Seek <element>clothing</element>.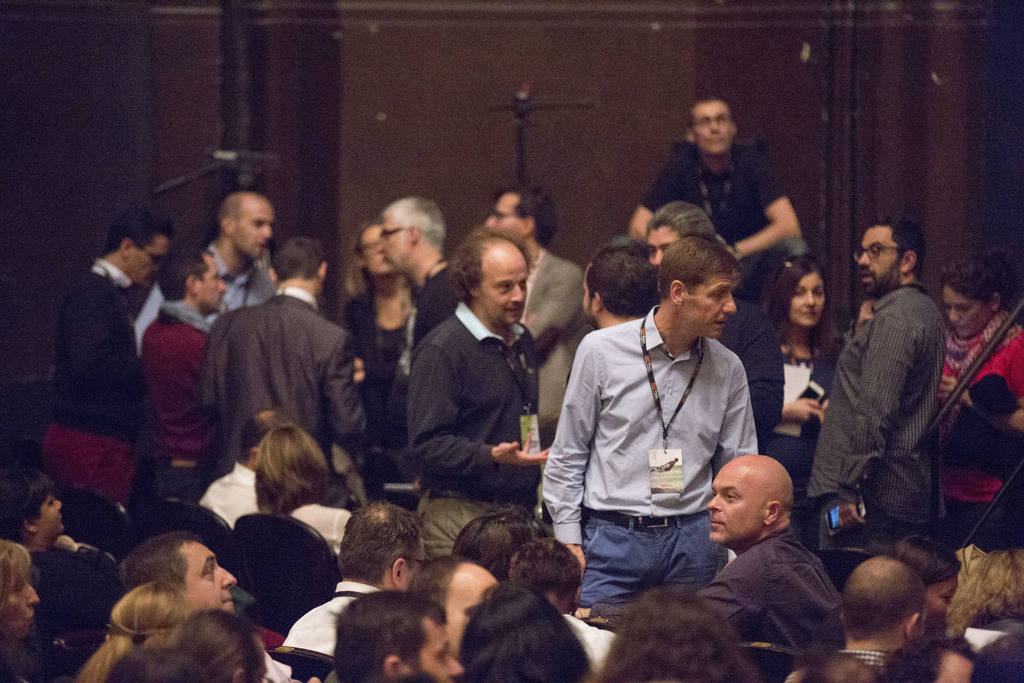
l=802, t=283, r=943, b=580.
